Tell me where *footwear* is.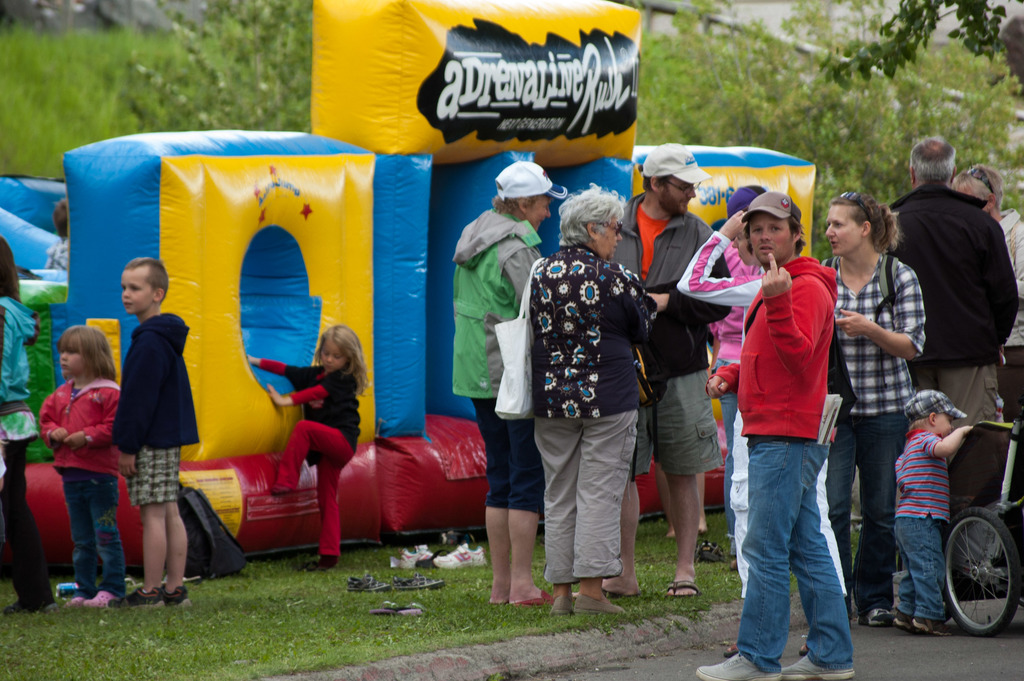
*footwear* is at 692,648,779,679.
